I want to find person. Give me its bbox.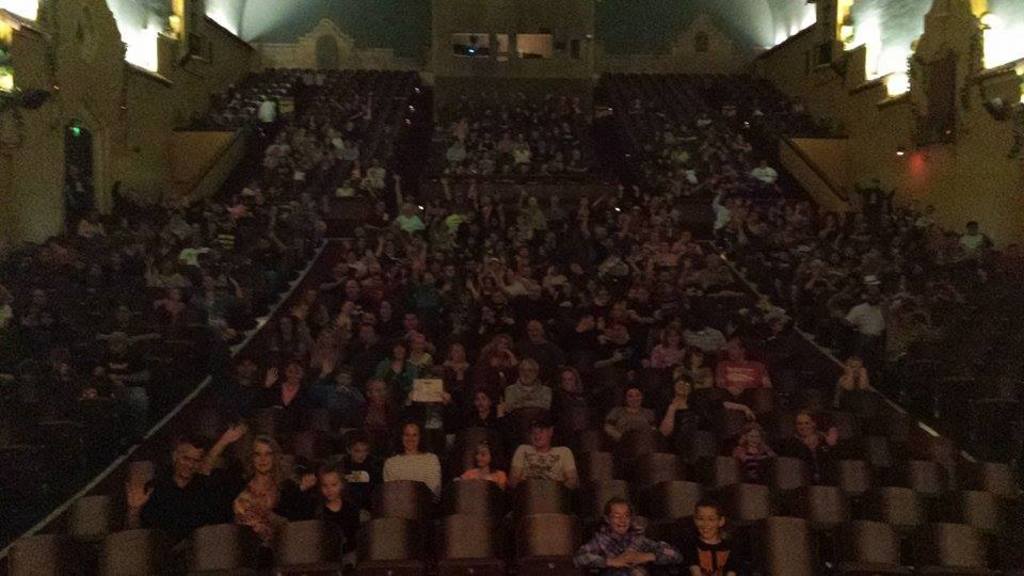
Rect(570, 501, 675, 575).
